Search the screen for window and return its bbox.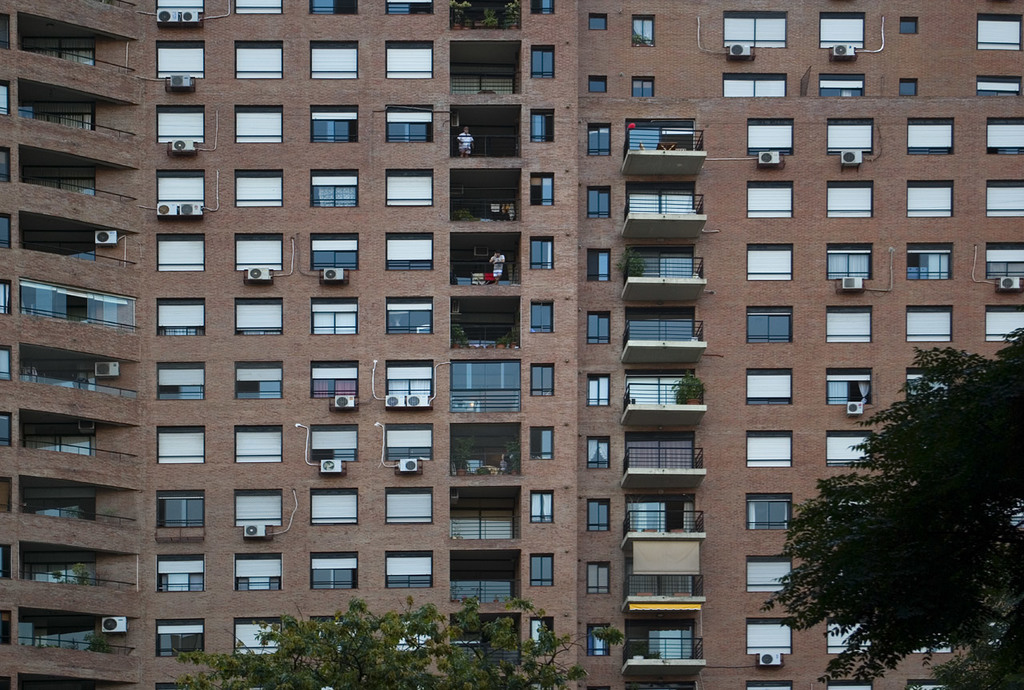
Found: 895, 79, 921, 99.
